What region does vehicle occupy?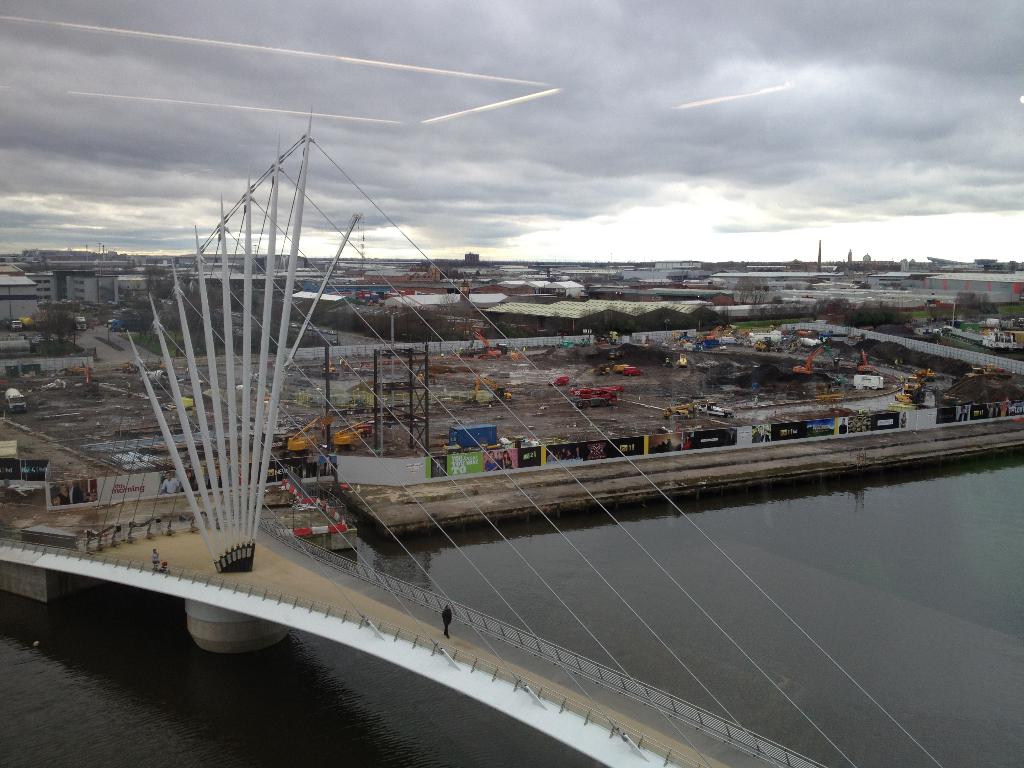
<region>456, 326, 512, 360</region>.
